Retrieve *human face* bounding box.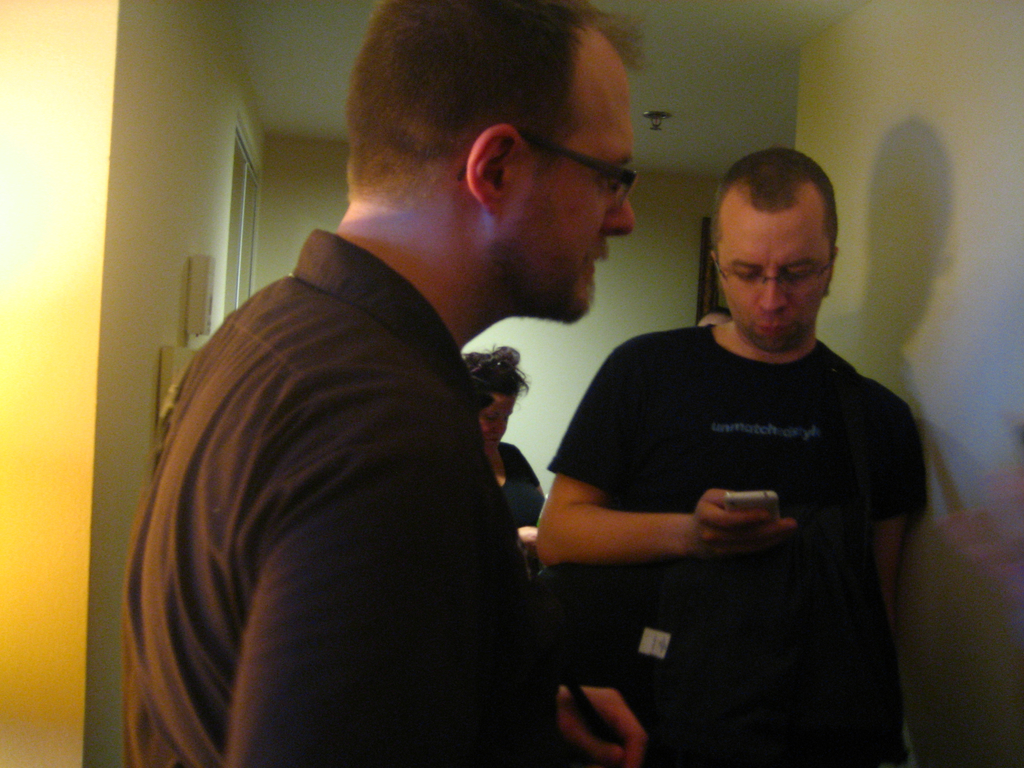
Bounding box: 716/202/828/348.
